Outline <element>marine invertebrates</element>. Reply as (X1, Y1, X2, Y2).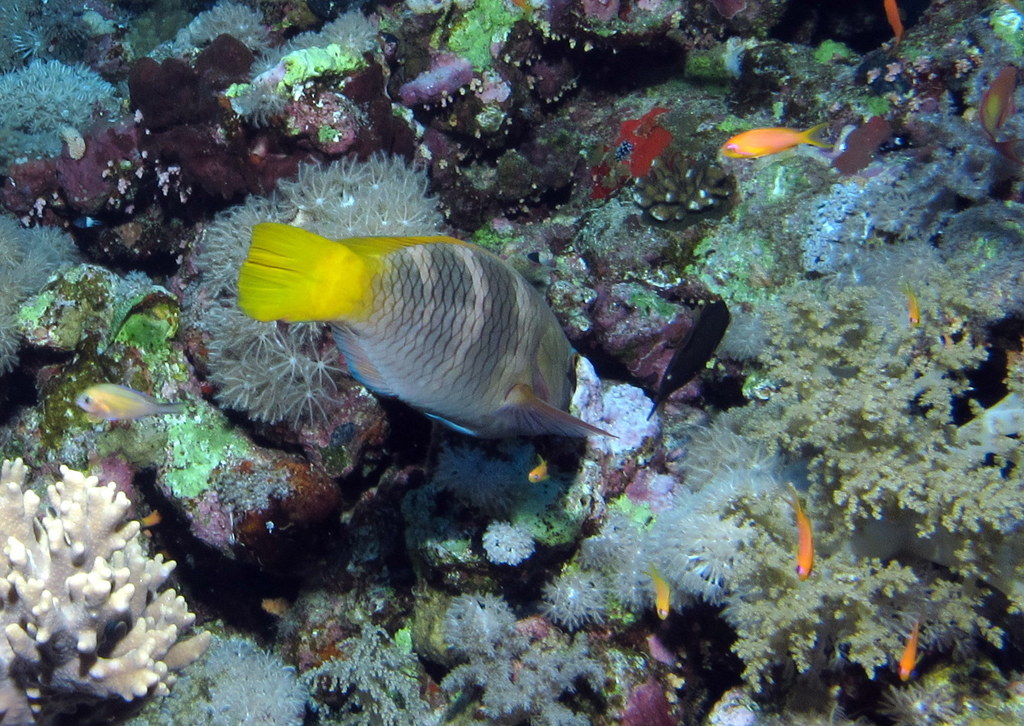
(478, 515, 545, 562).
